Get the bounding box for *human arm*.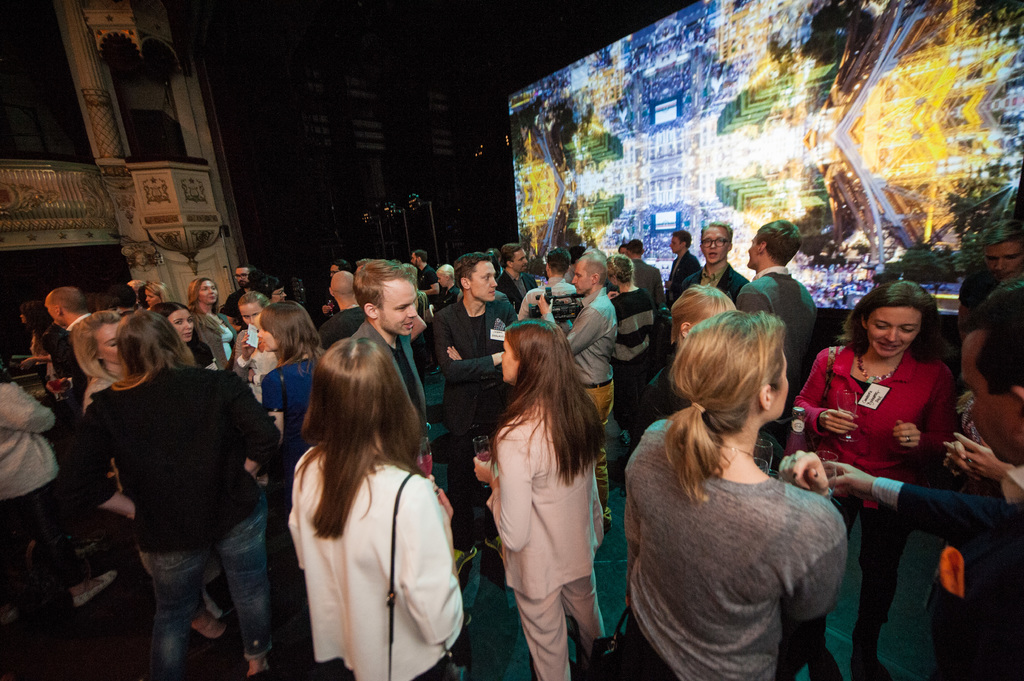
select_region(548, 296, 612, 357).
